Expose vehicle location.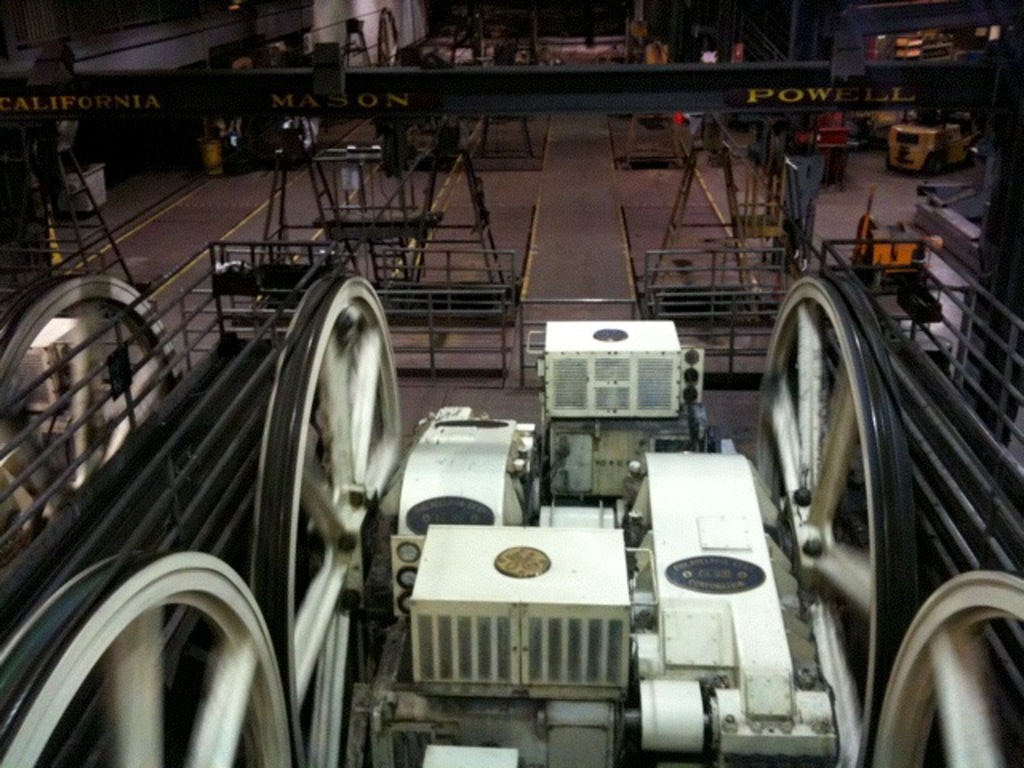
Exposed at x1=219 y1=114 x2=323 y2=179.
